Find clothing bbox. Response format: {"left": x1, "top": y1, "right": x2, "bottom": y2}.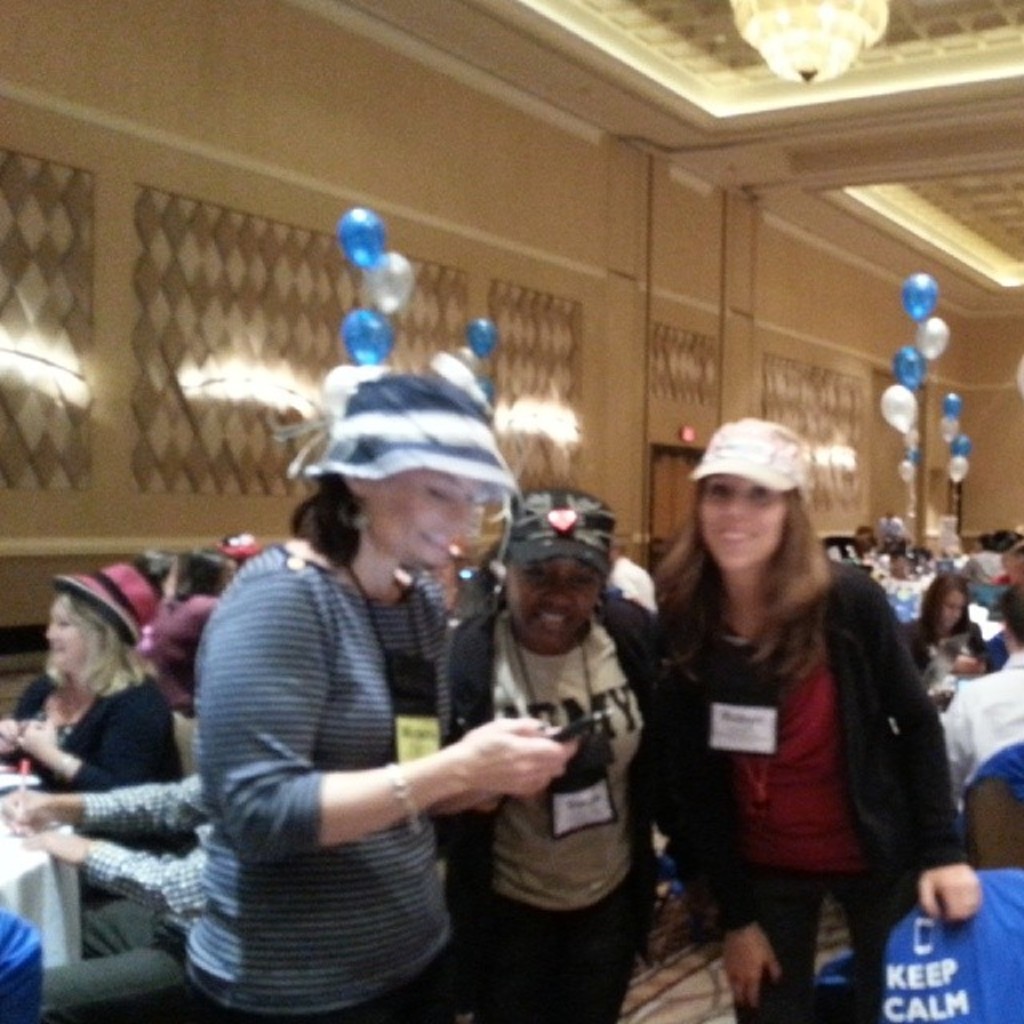
{"left": 32, "top": 770, "right": 200, "bottom": 1022}.
